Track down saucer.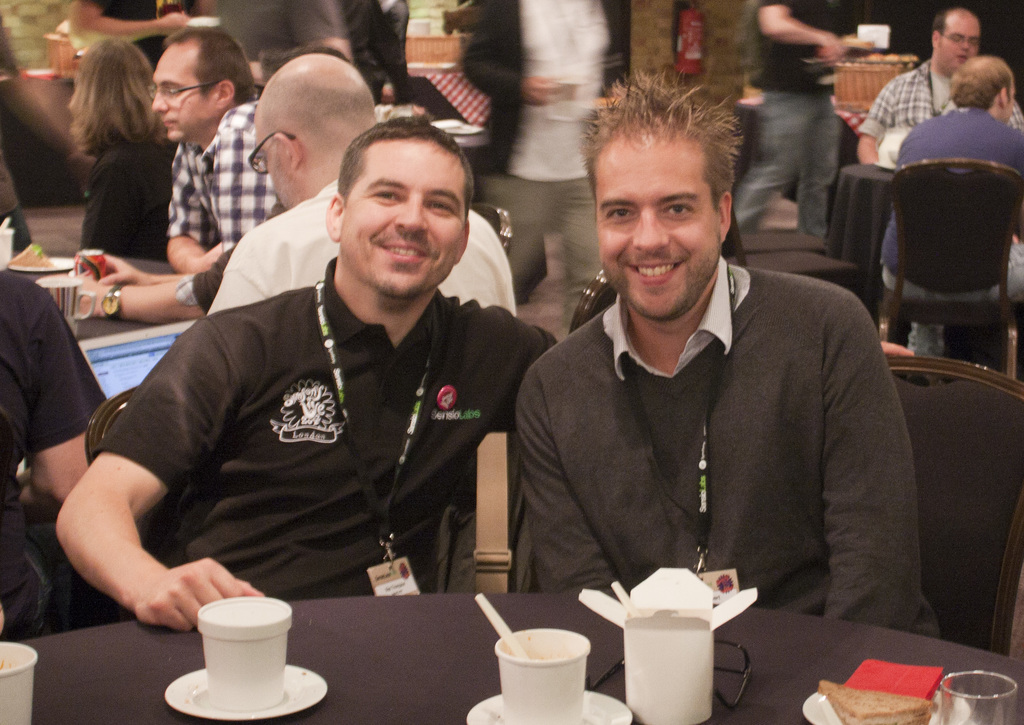
Tracked to {"left": 801, "top": 687, "right": 976, "bottom": 724}.
